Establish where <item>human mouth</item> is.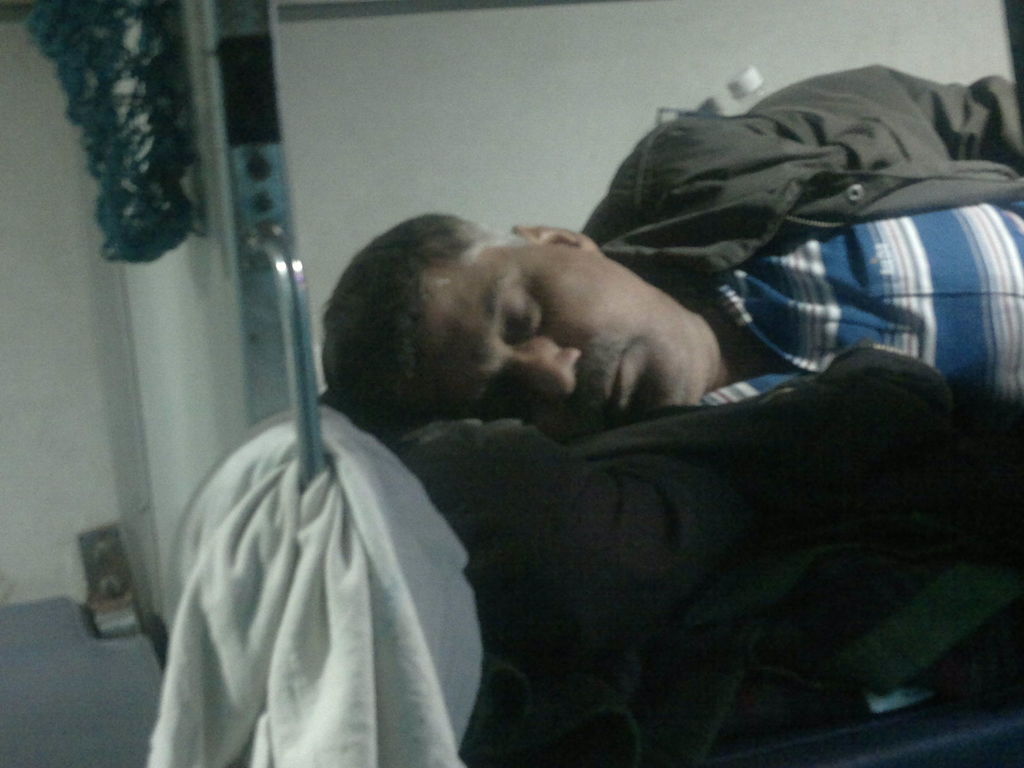
Established at pyautogui.locateOnScreen(602, 361, 623, 410).
